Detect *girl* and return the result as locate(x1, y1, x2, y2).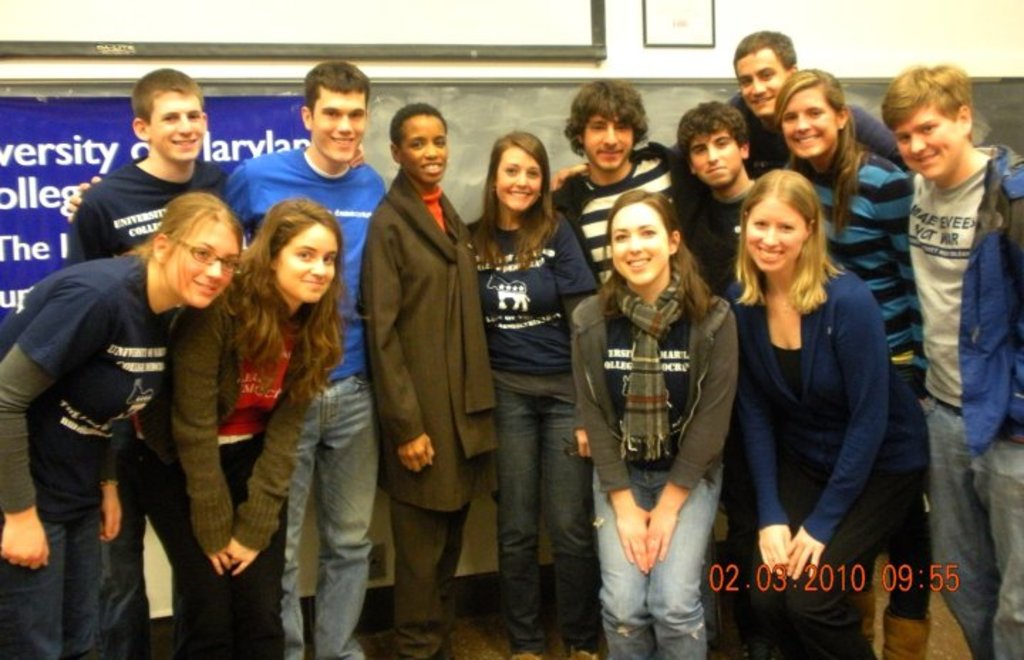
locate(129, 198, 350, 659).
